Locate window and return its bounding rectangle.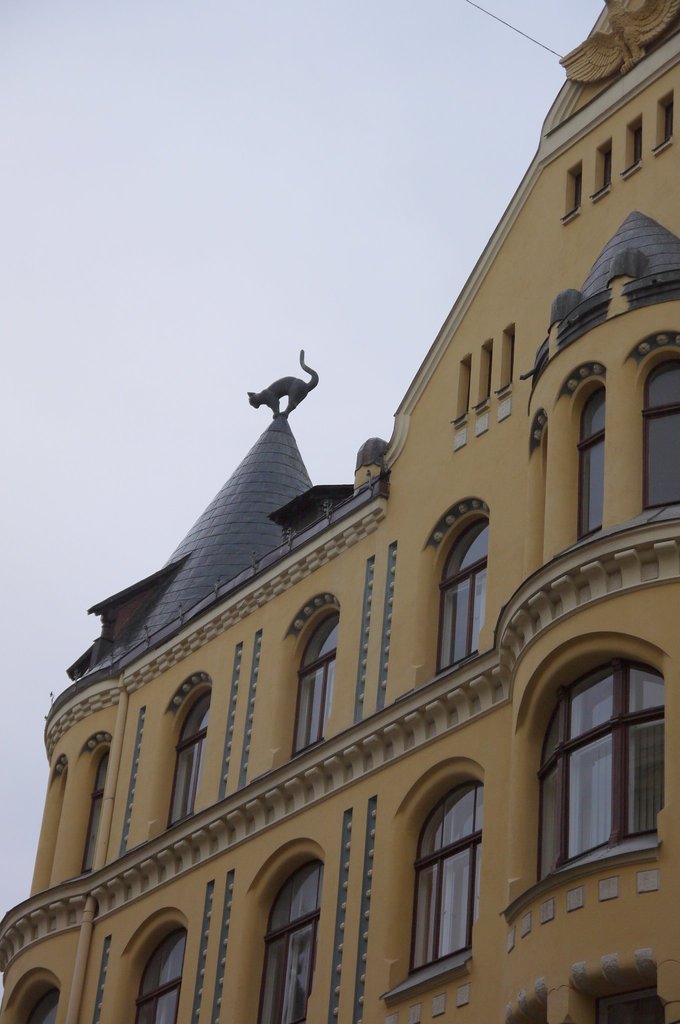
bbox=(238, 839, 325, 1021).
